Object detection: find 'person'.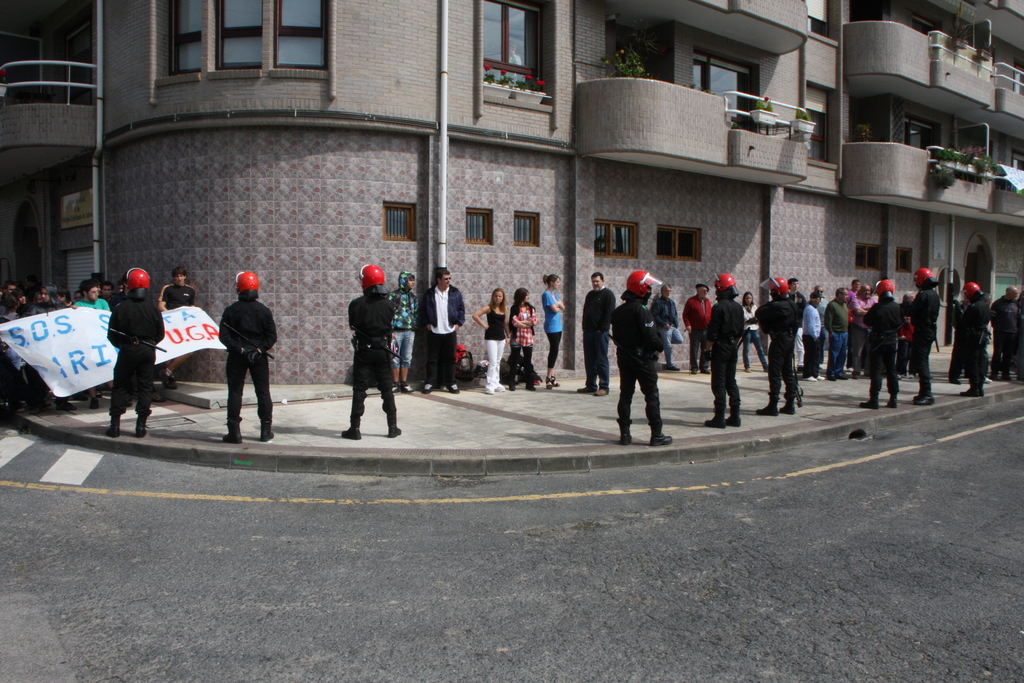
(left=110, top=270, right=164, bottom=438).
